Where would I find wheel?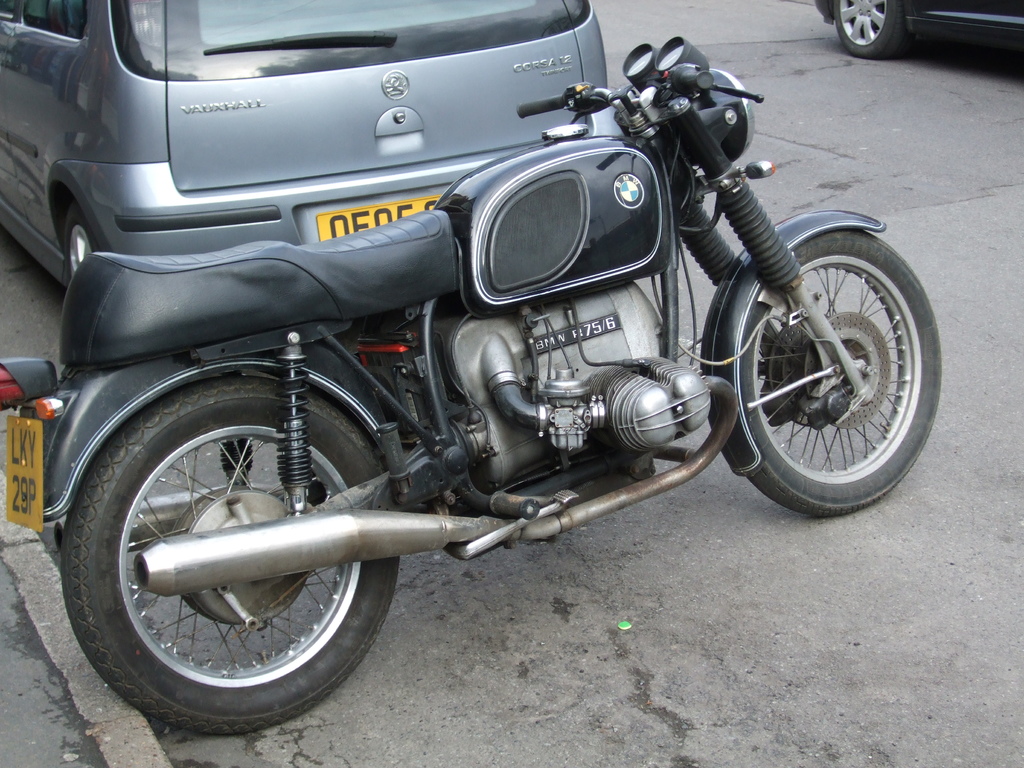
At l=836, t=0, r=903, b=58.
